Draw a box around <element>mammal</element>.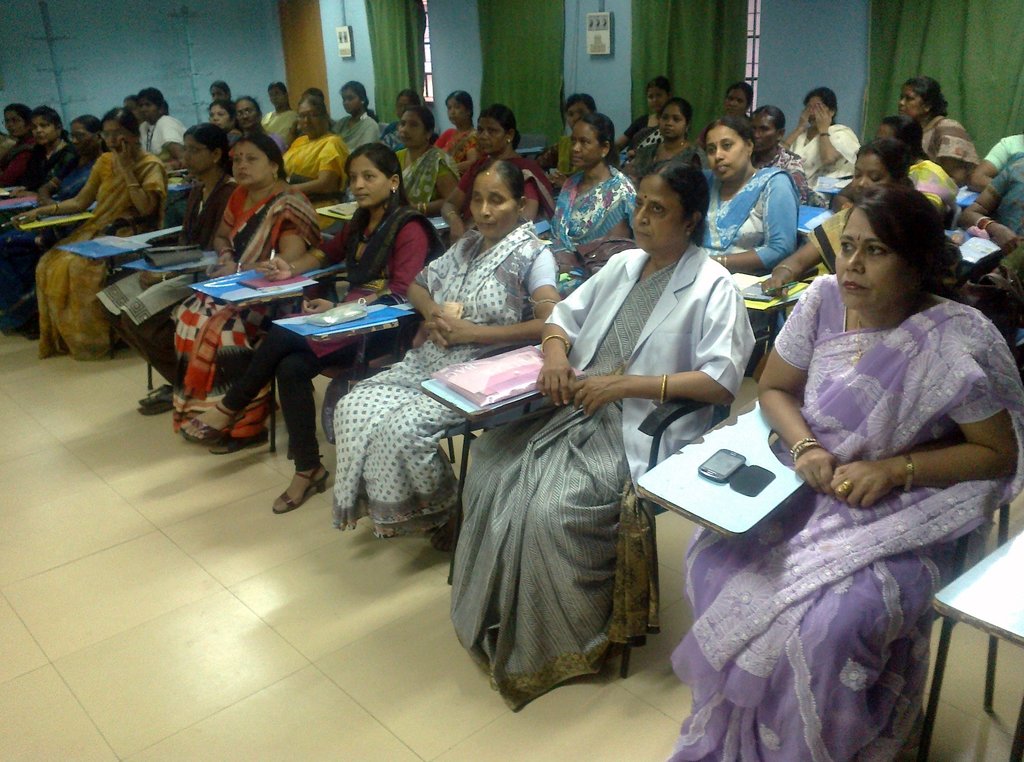
box(93, 121, 235, 412).
